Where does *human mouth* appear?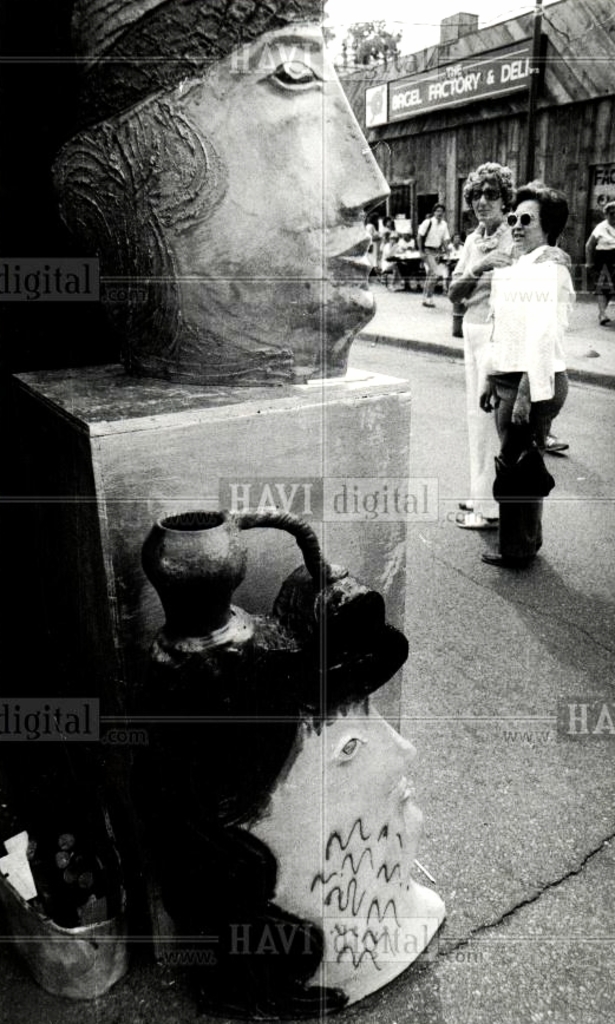
Appears at region(477, 208, 489, 214).
